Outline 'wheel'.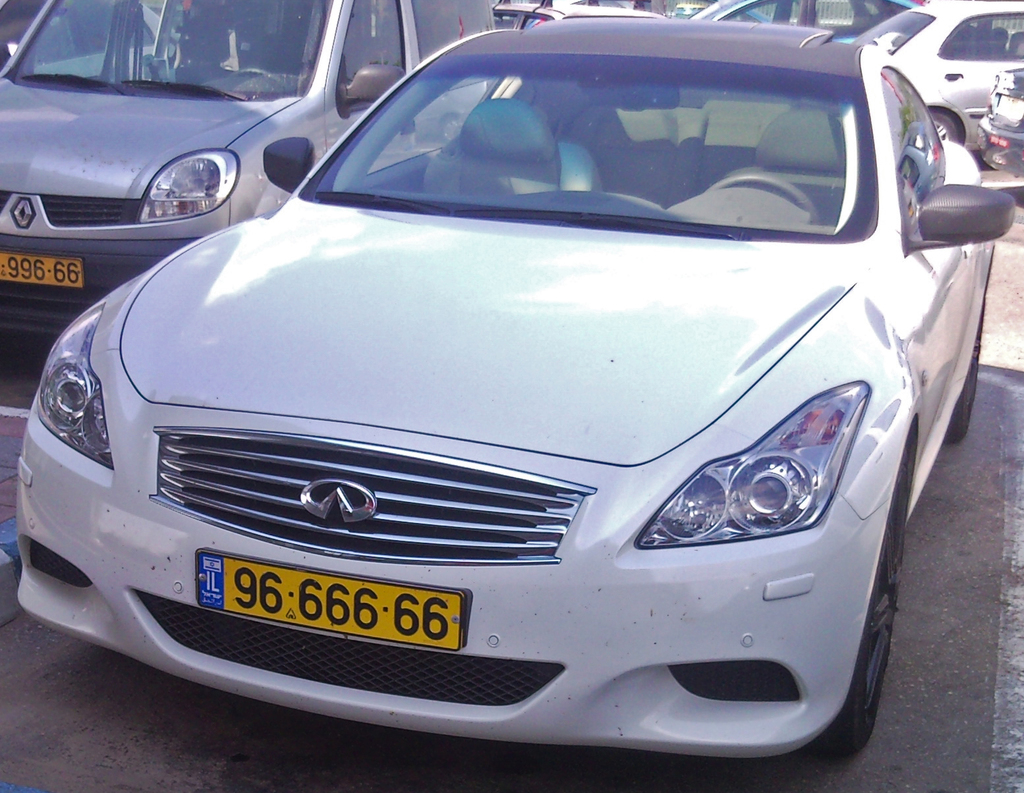
Outline: bbox(927, 109, 965, 144).
